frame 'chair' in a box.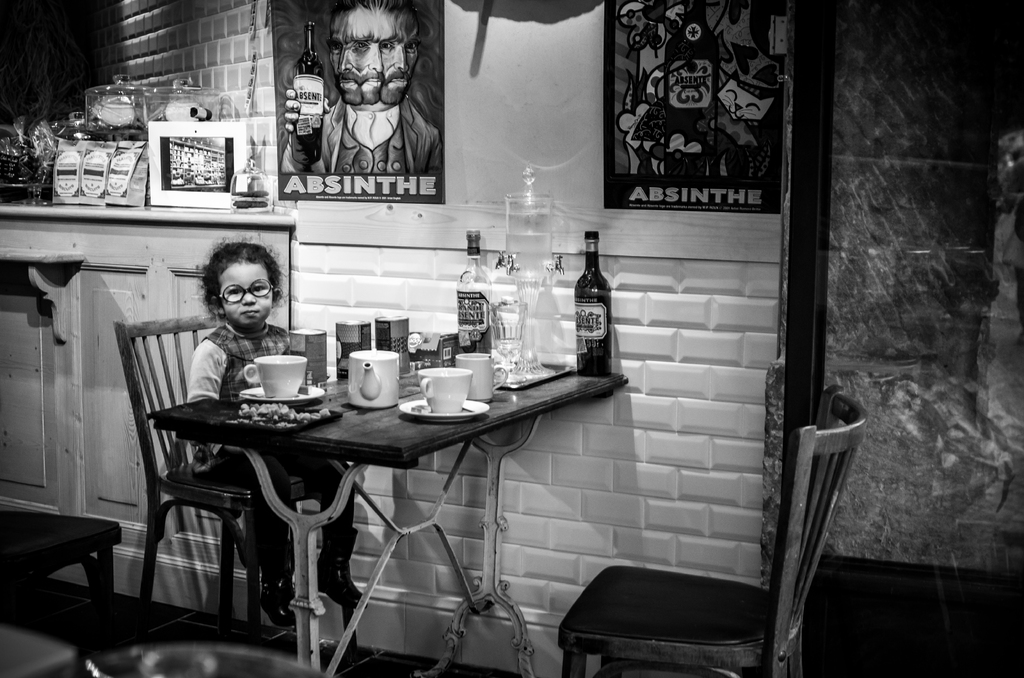
left=114, top=310, right=362, bottom=677.
